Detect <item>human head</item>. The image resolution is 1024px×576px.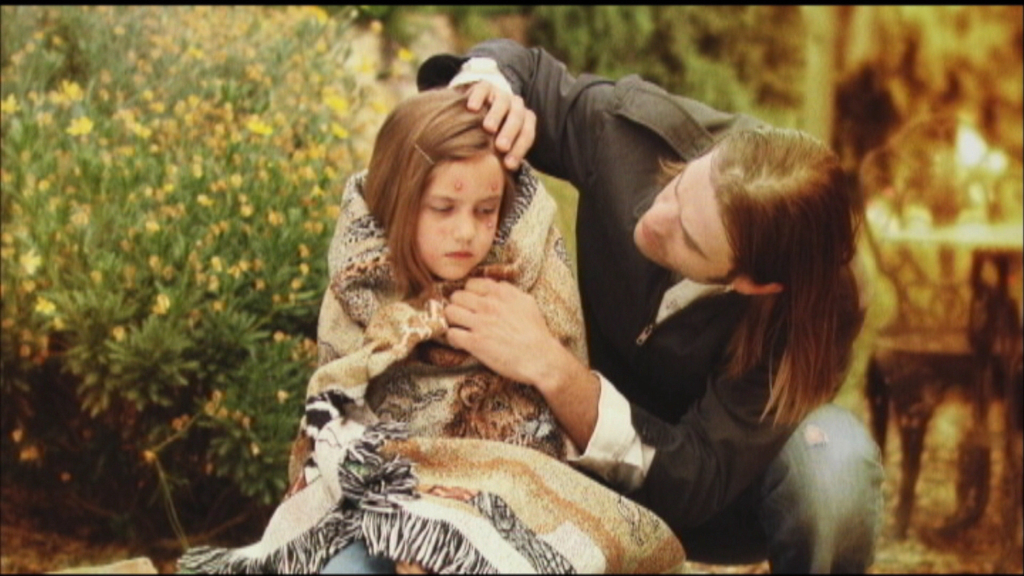
[left=376, top=91, right=516, bottom=275].
